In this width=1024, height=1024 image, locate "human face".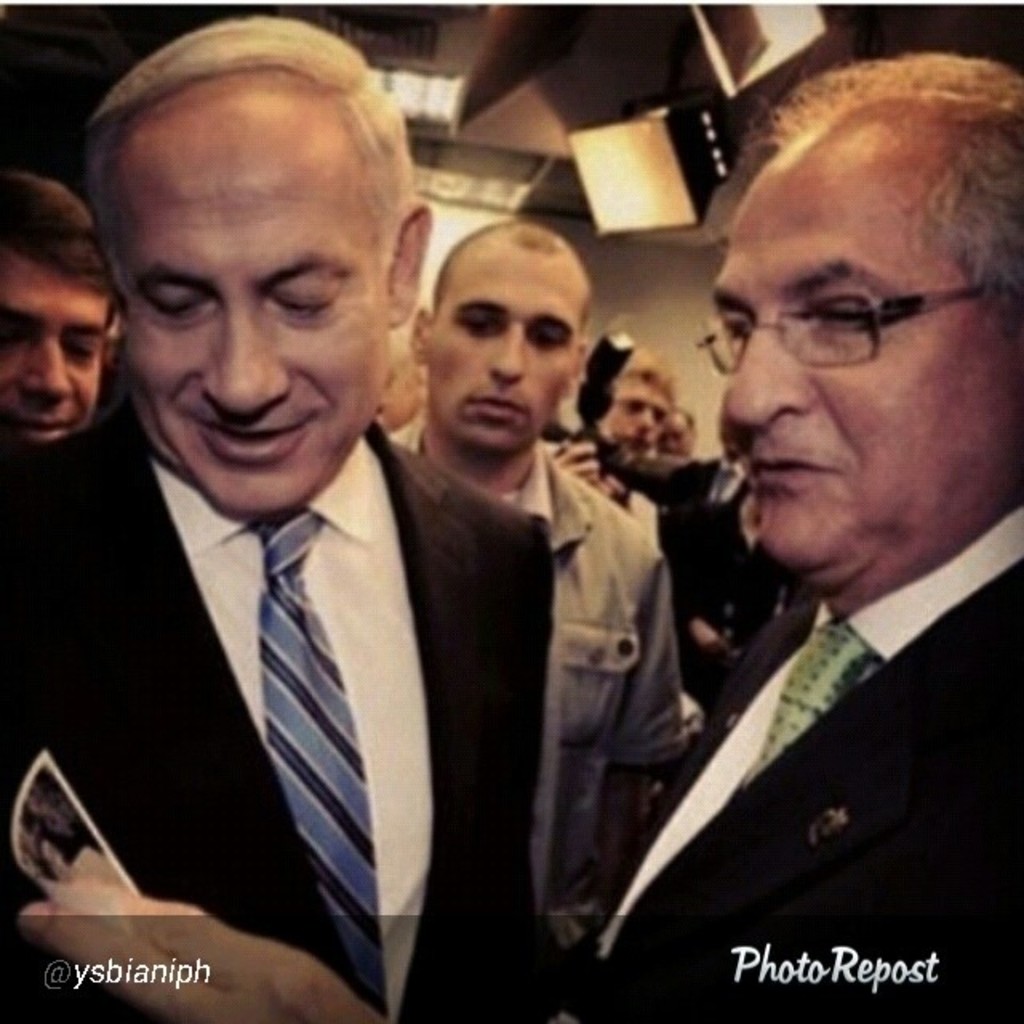
Bounding box: crop(110, 106, 387, 514).
